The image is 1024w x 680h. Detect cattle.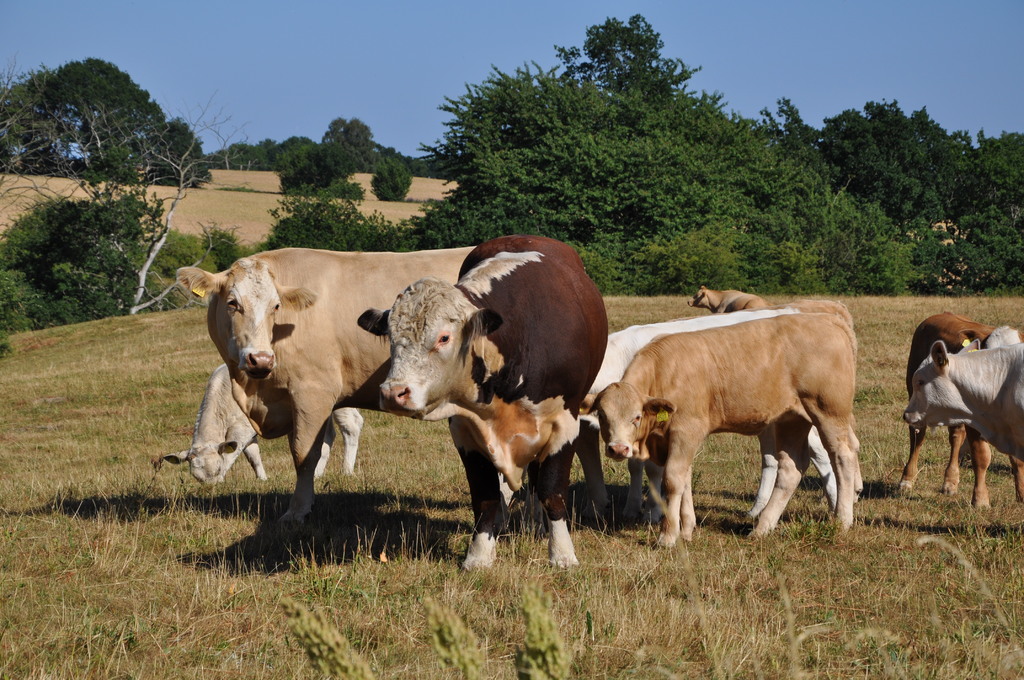
Detection: region(355, 233, 609, 574).
